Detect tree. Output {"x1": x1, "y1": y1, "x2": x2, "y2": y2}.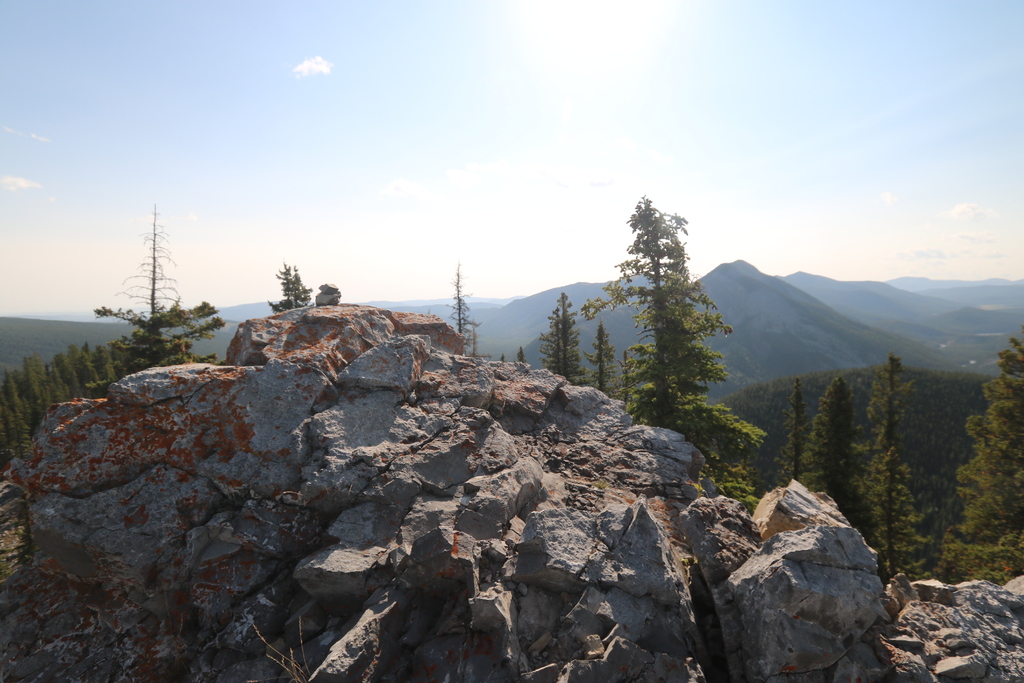
{"x1": 262, "y1": 261, "x2": 317, "y2": 312}.
